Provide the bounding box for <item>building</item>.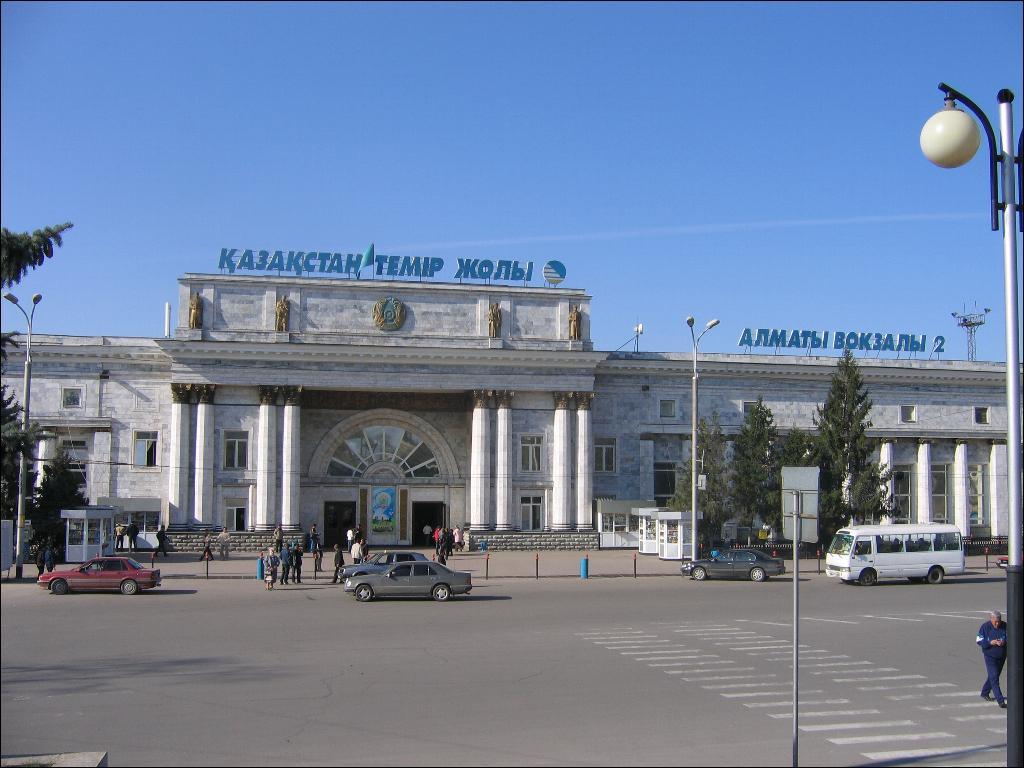
0 241 1023 551.
